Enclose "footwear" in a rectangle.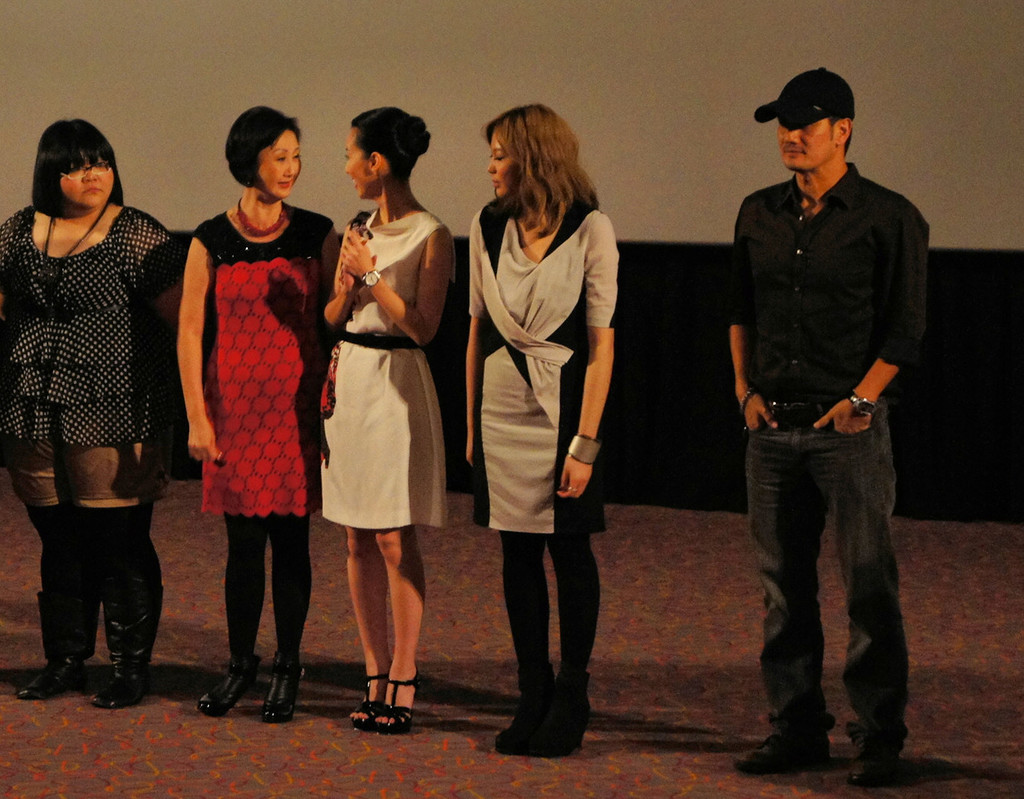
pyautogui.locateOnScreen(82, 505, 153, 704).
